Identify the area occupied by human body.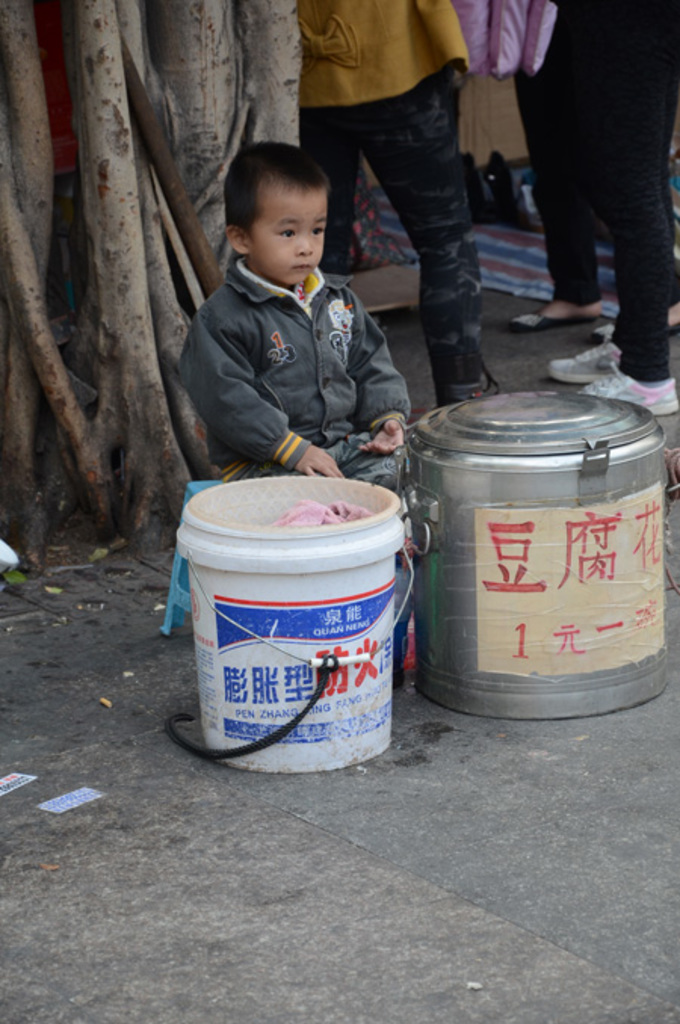
Area: {"left": 505, "top": 0, "right": 678, "bottom": 438}.
